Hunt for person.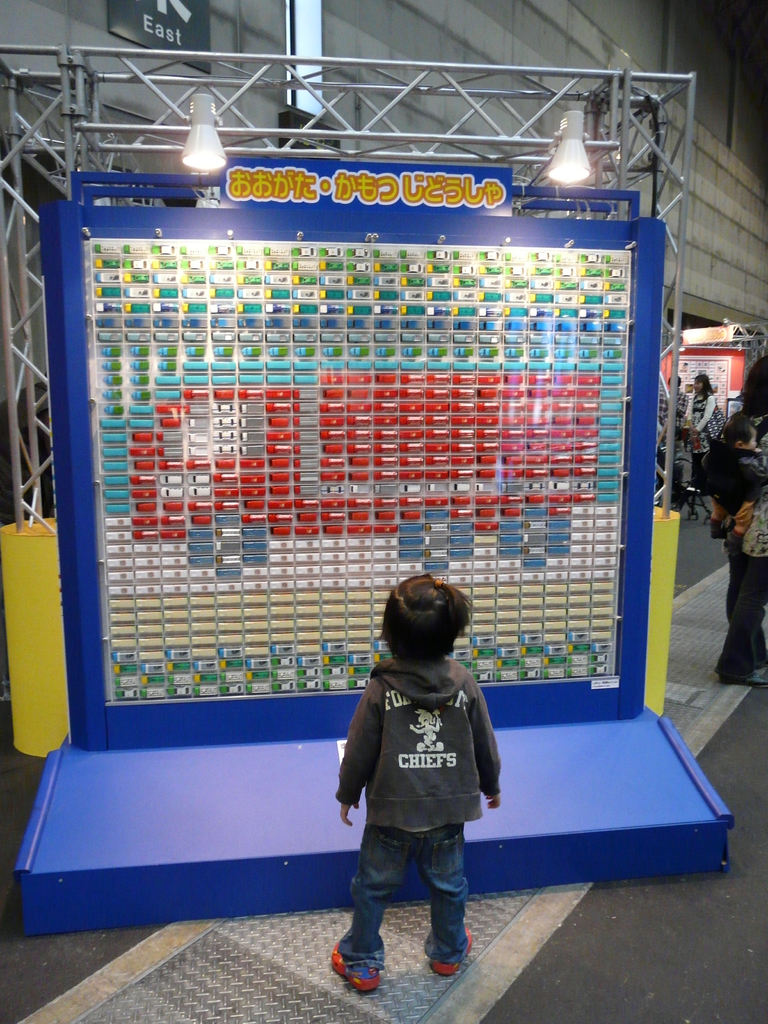
Hunted down at box(700, 408, 767, 540).
